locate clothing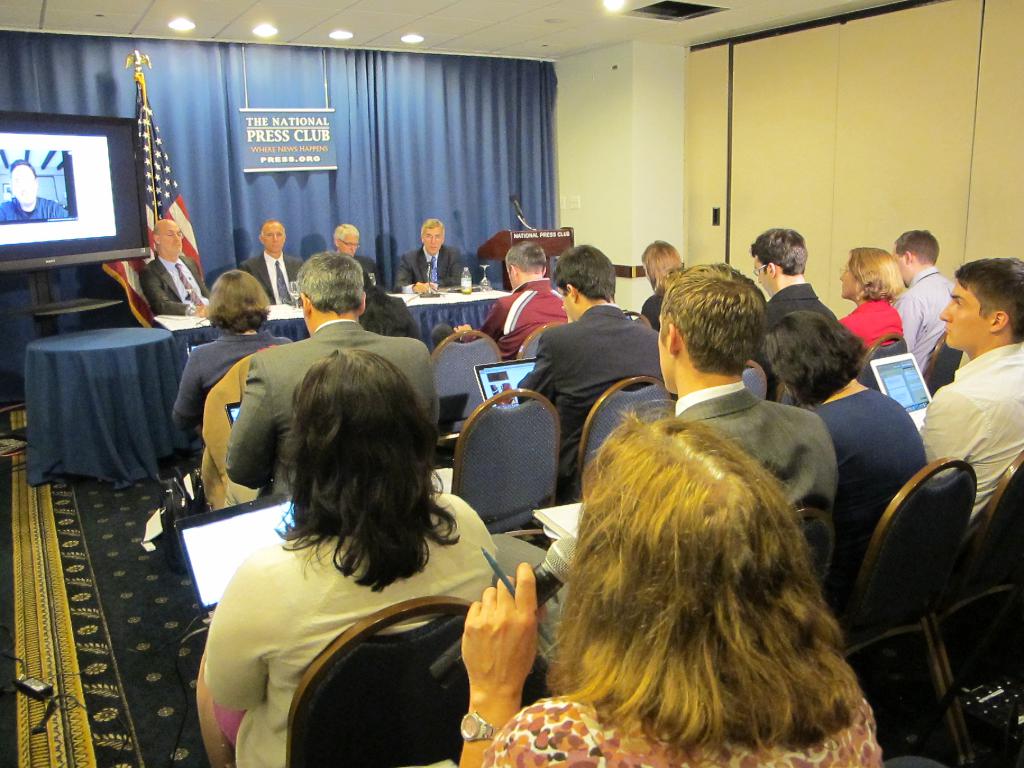
429, 274, 566, 433
